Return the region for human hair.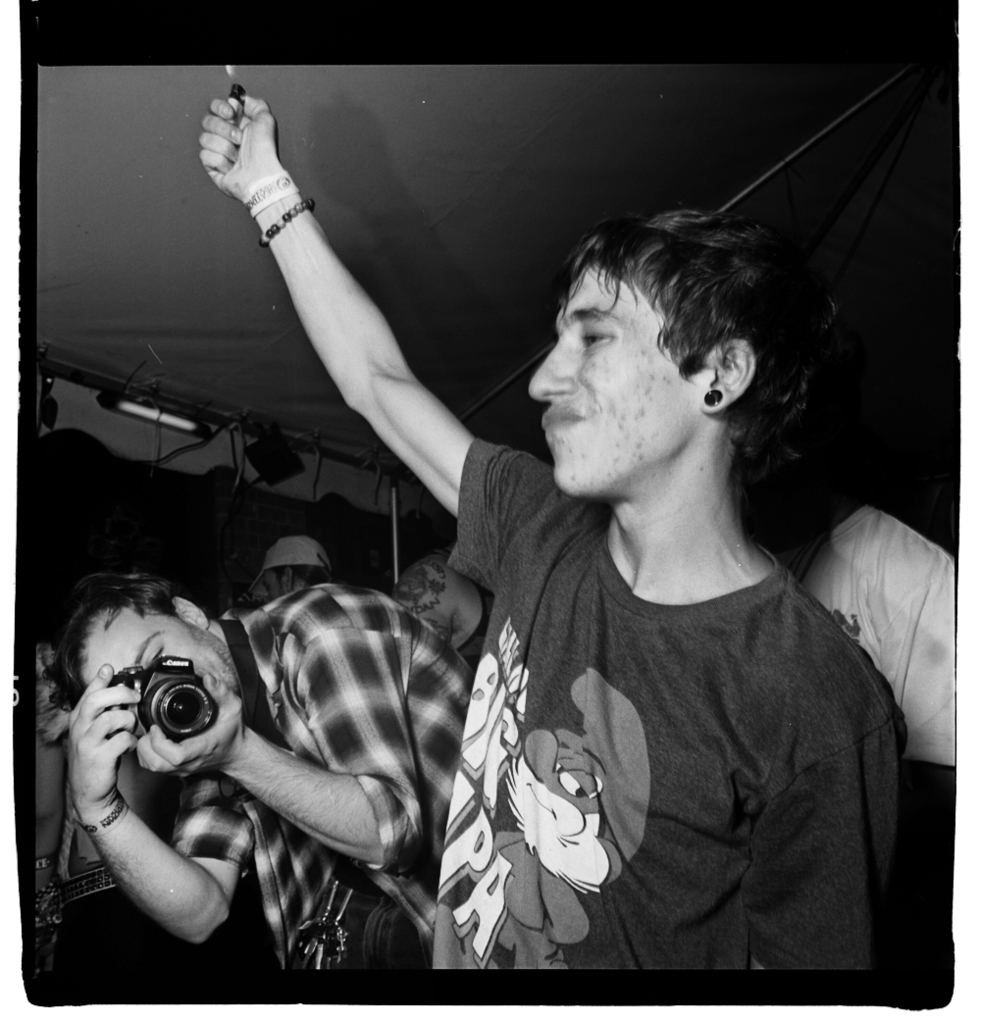
<bbox>269, 564, 333, 592</bbox>.
